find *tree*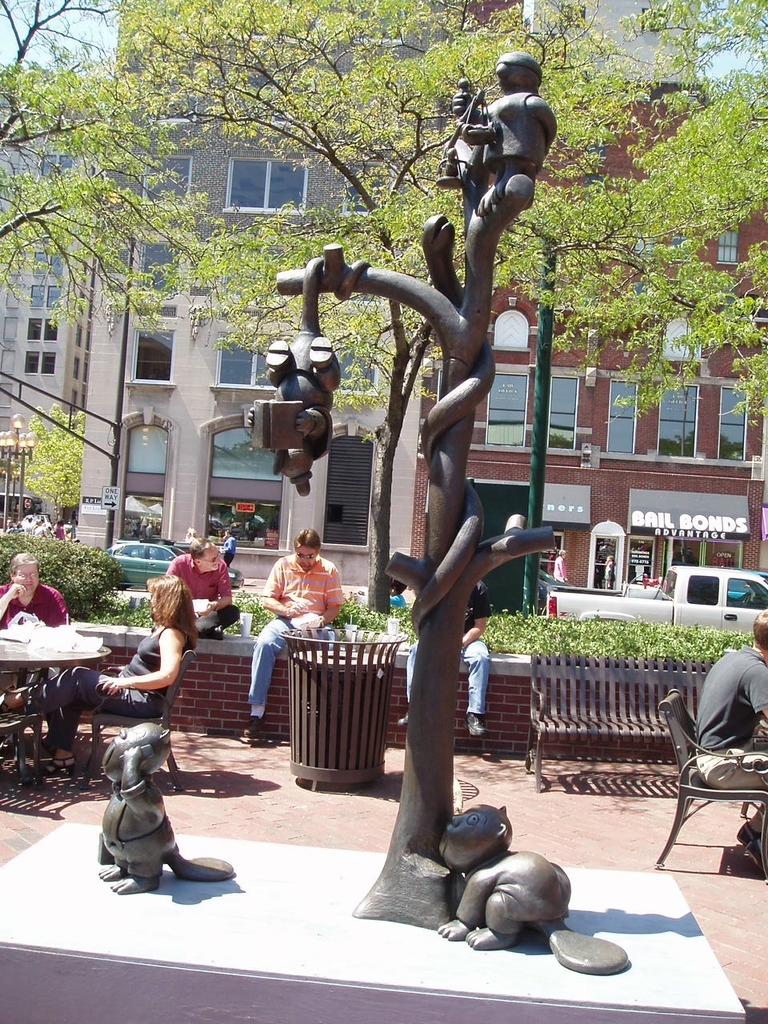
{"x1": 0, "y1": 0, "x2": 232, "y2": 332}
